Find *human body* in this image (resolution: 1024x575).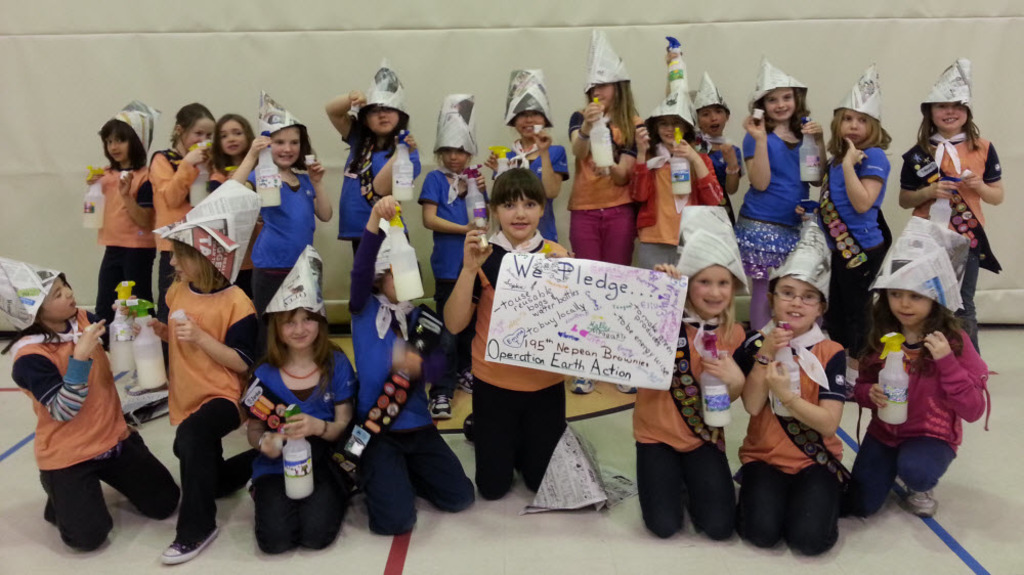
x1=615 y1=303 x2=757 y2=549.
